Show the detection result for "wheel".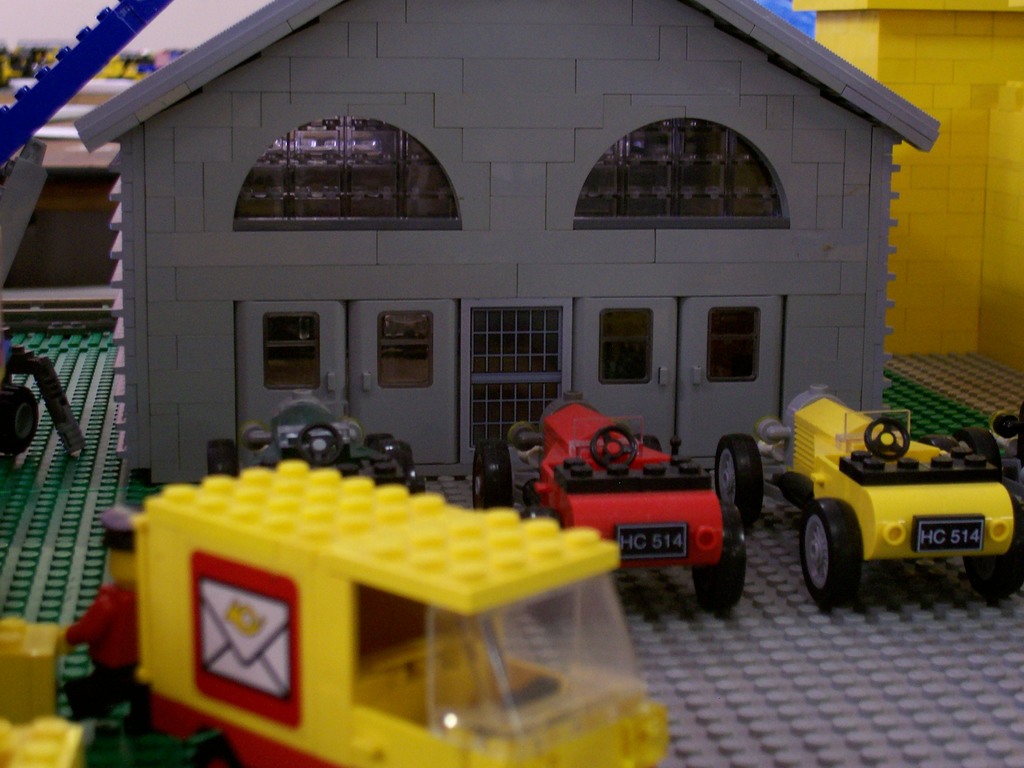
locate(865, 417, 910, 461).
